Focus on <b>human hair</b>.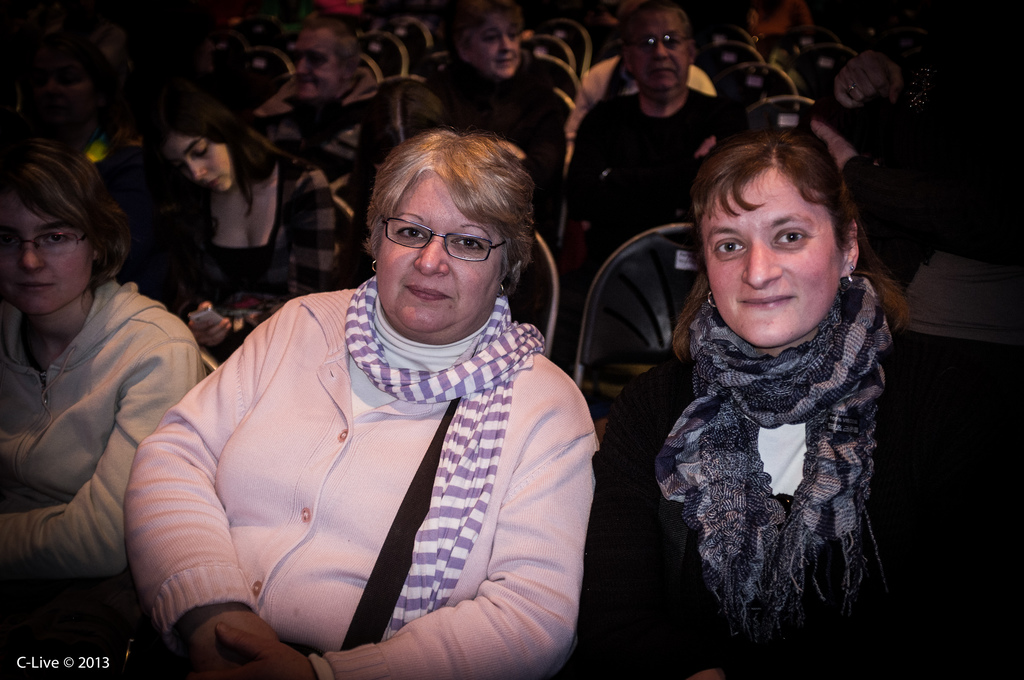
Focused at [x1=0, y1=143, x2=127, y2=281].
